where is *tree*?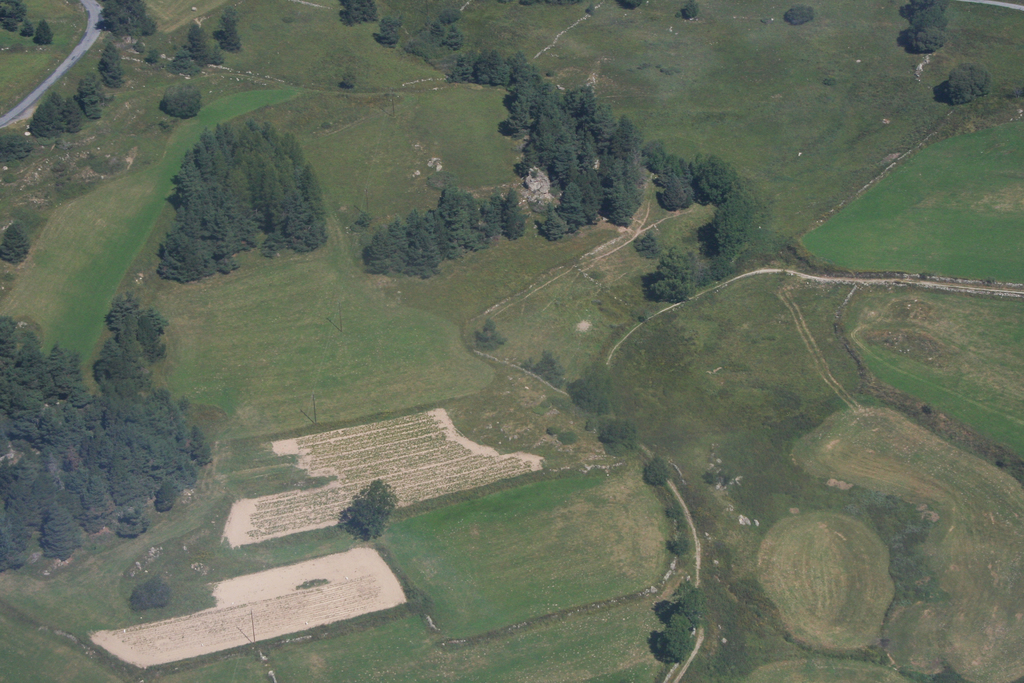
detection(656, 614, 700, 664).
